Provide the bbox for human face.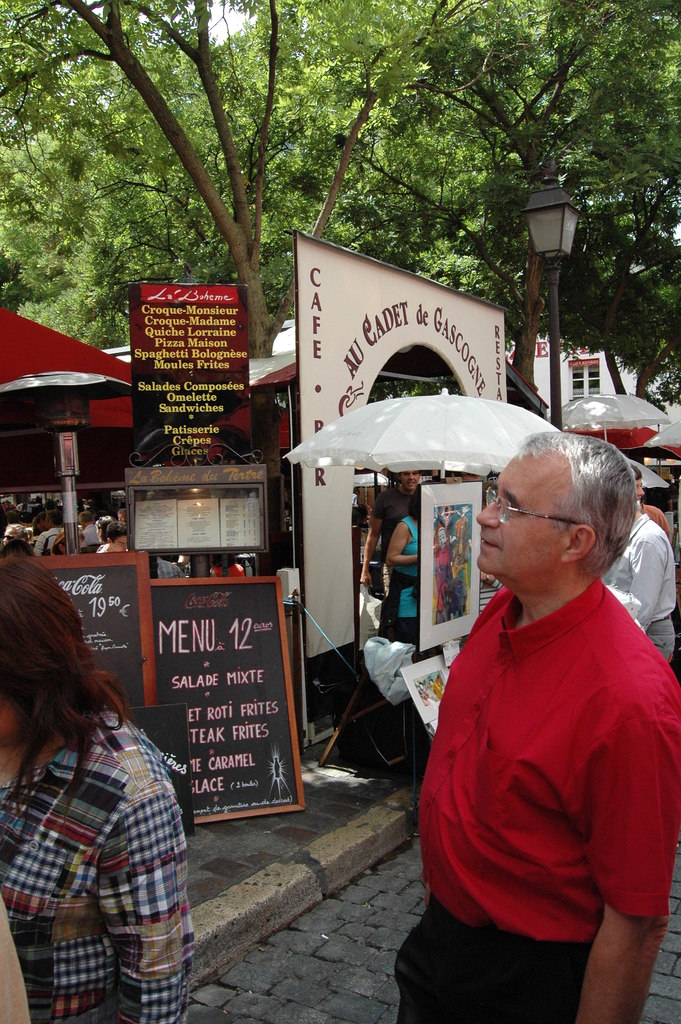
477/445/574/589.
